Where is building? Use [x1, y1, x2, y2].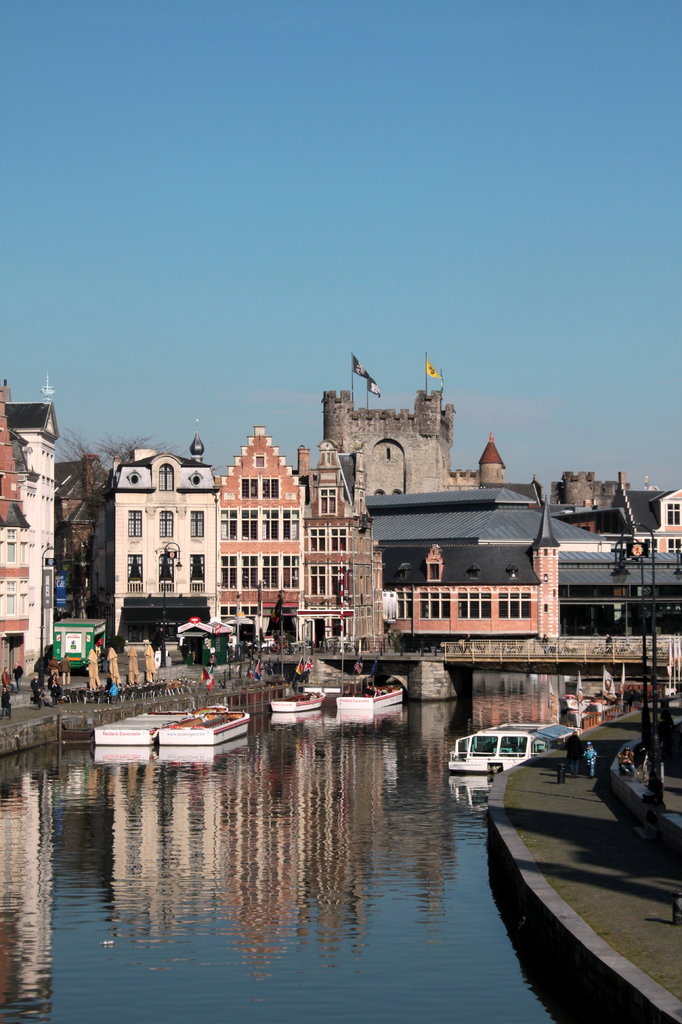
[0, 374, 65, 677].
